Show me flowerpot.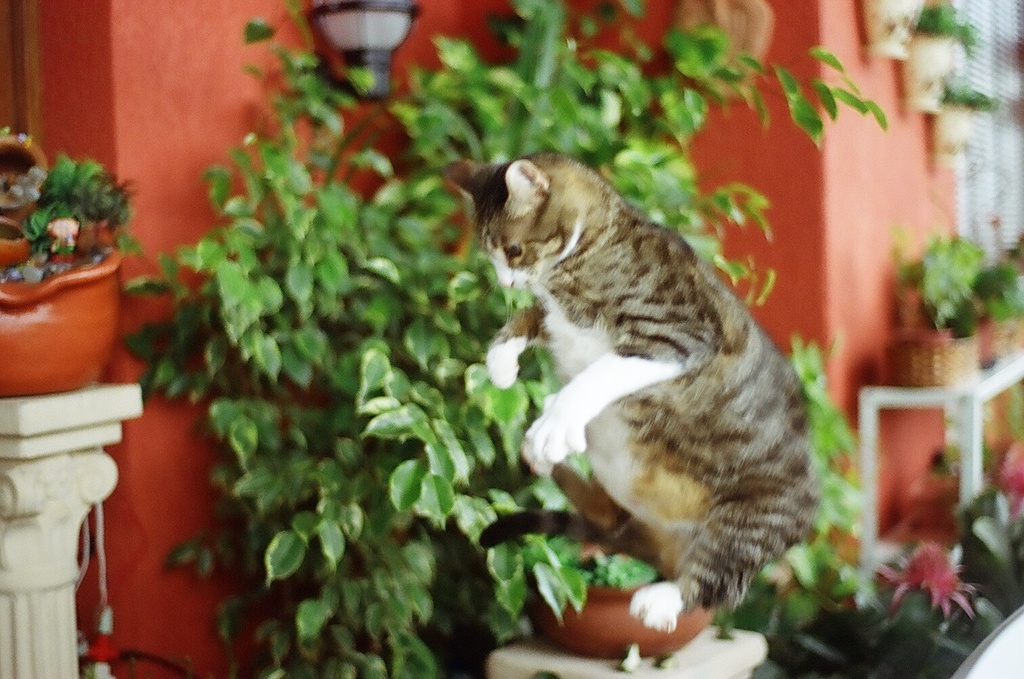
flowerpot is here: (528,574,714,660).
